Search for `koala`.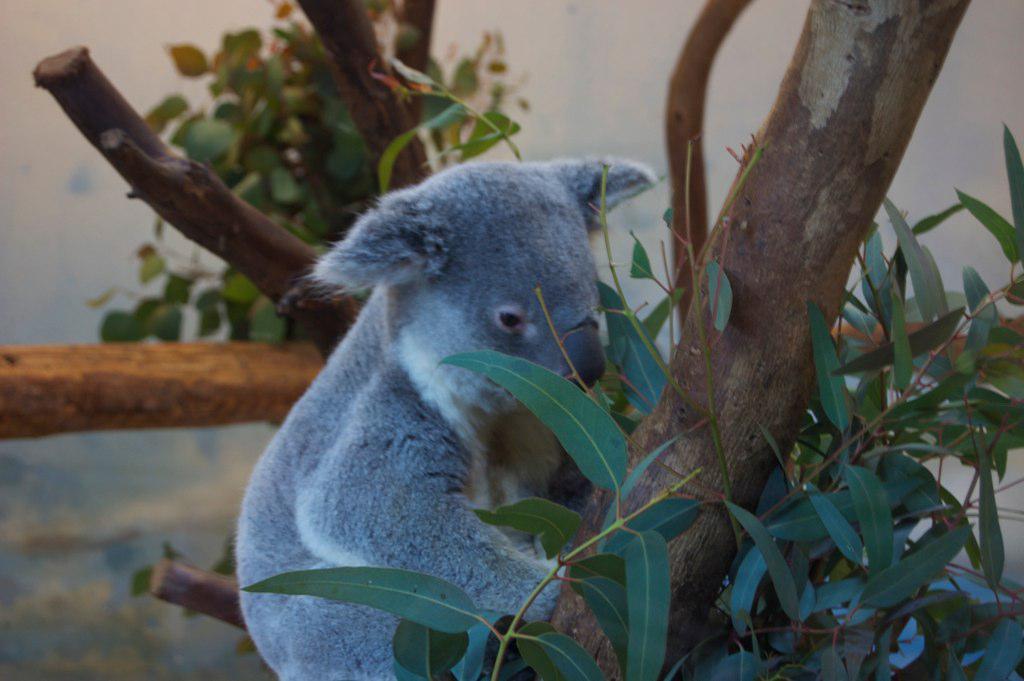
Found at 236 157 656 680.
